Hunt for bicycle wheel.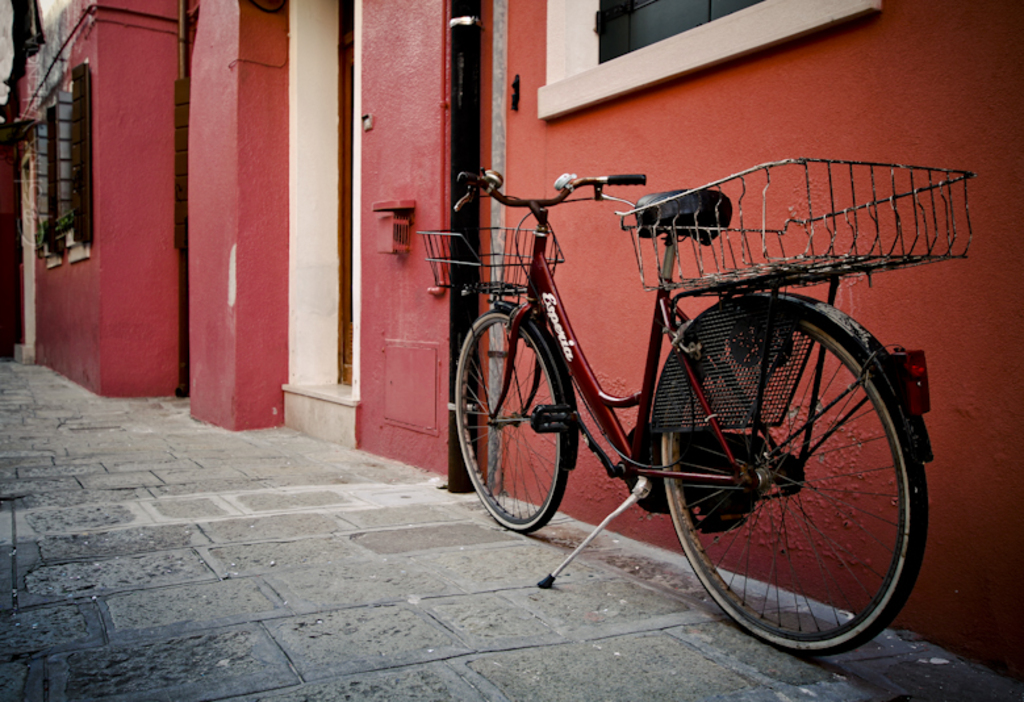
Hunted down at 459,302,568,538.
